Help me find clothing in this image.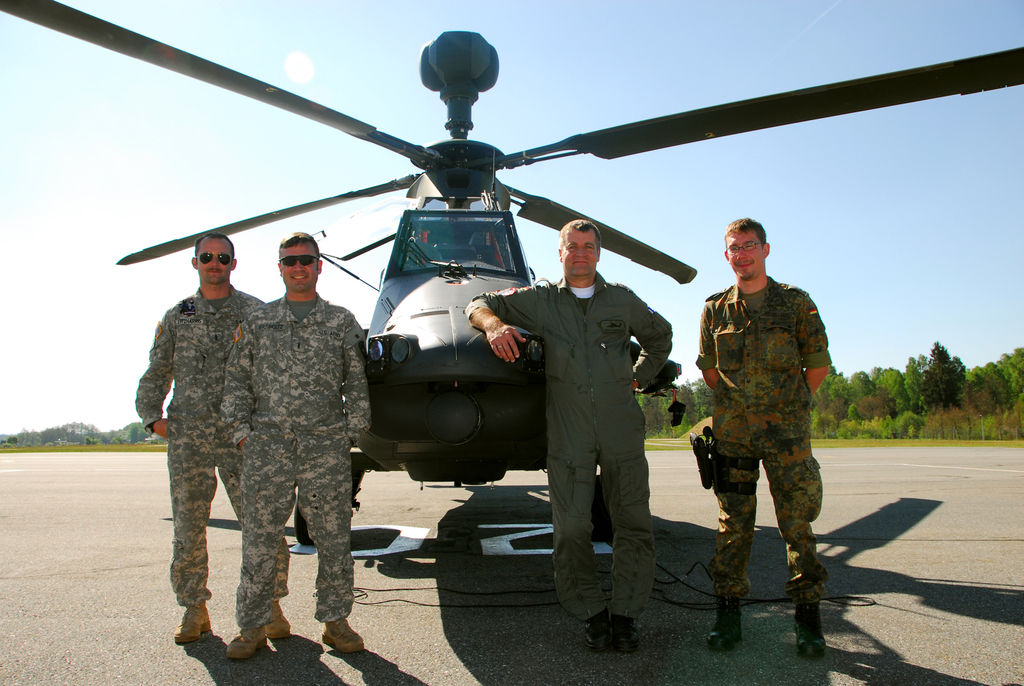
Found it: {"x1": 134, "y1": 284, "x2": 291, "y2": 603}.
